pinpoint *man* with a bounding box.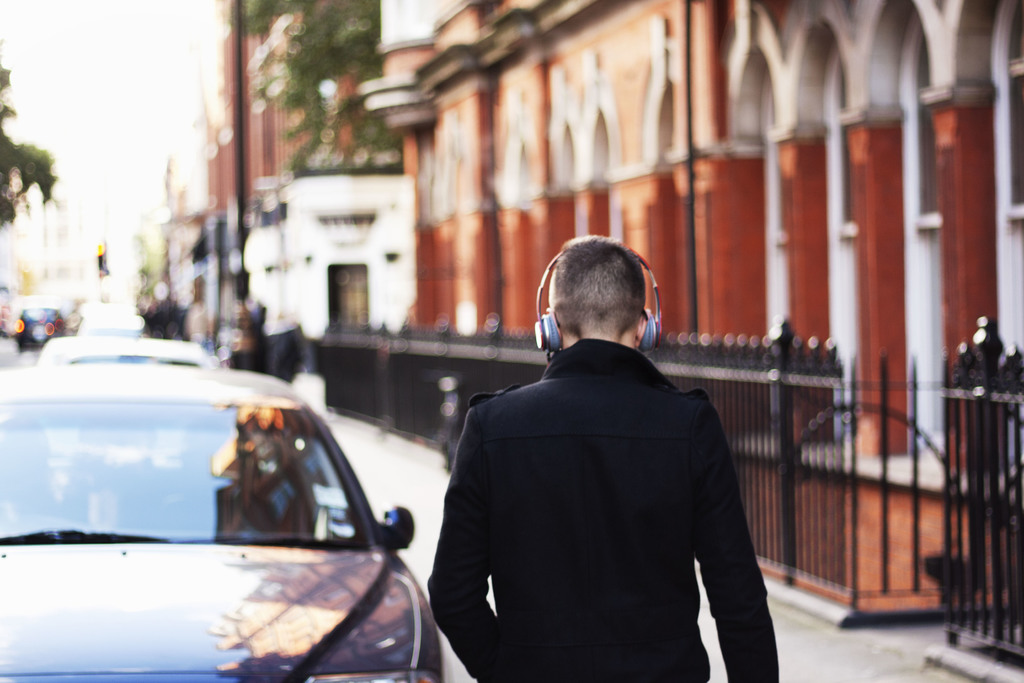
(412, 236, 801, 682).
